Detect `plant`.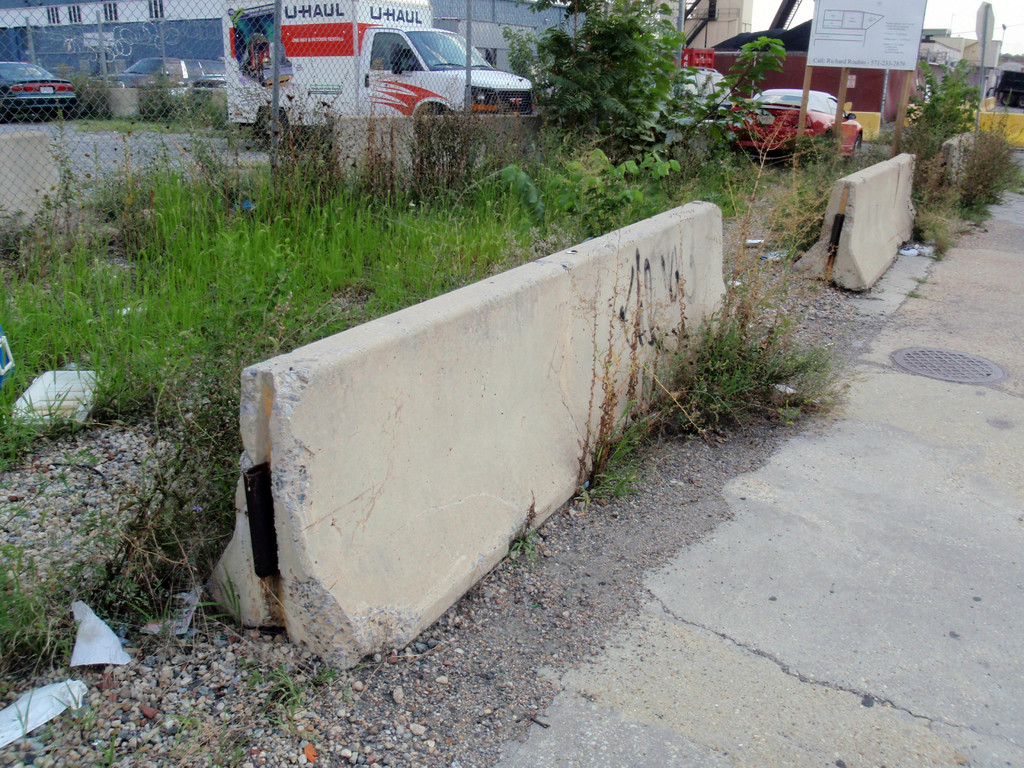
Detected at locate(252, 653, 309, 724).
